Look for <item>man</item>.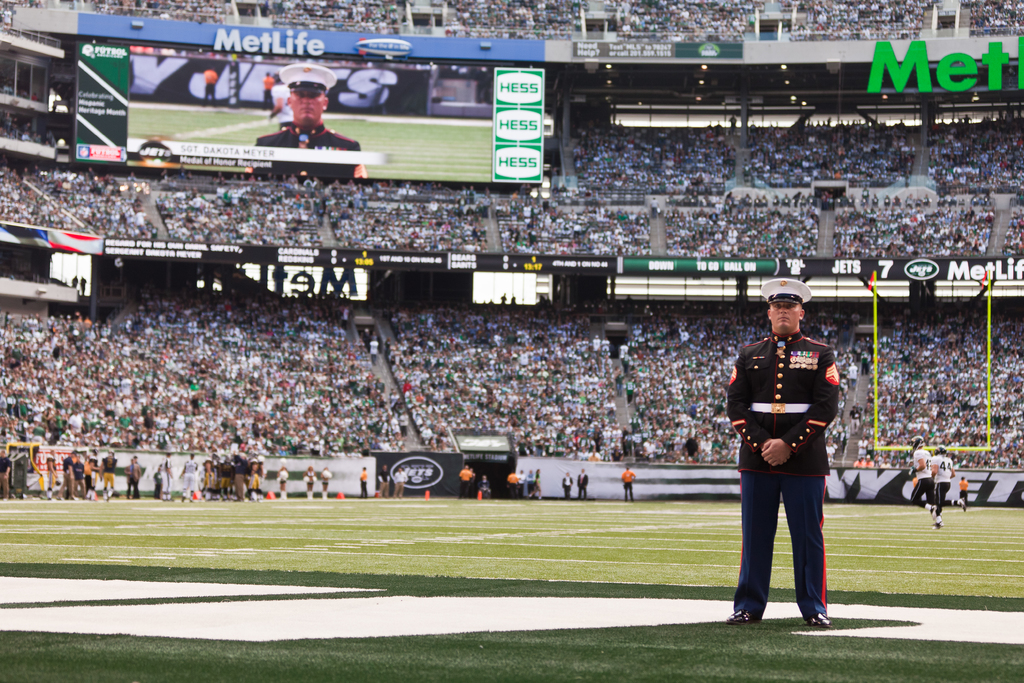
Found: (250, 63, 364, 156).
